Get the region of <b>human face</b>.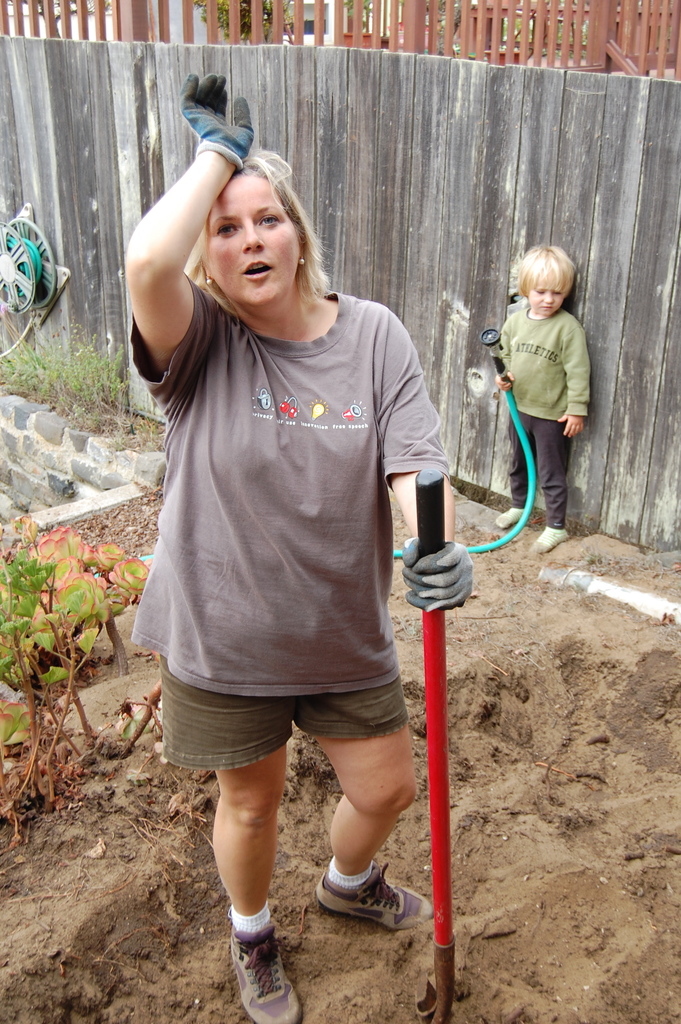
526 265 564 316.
